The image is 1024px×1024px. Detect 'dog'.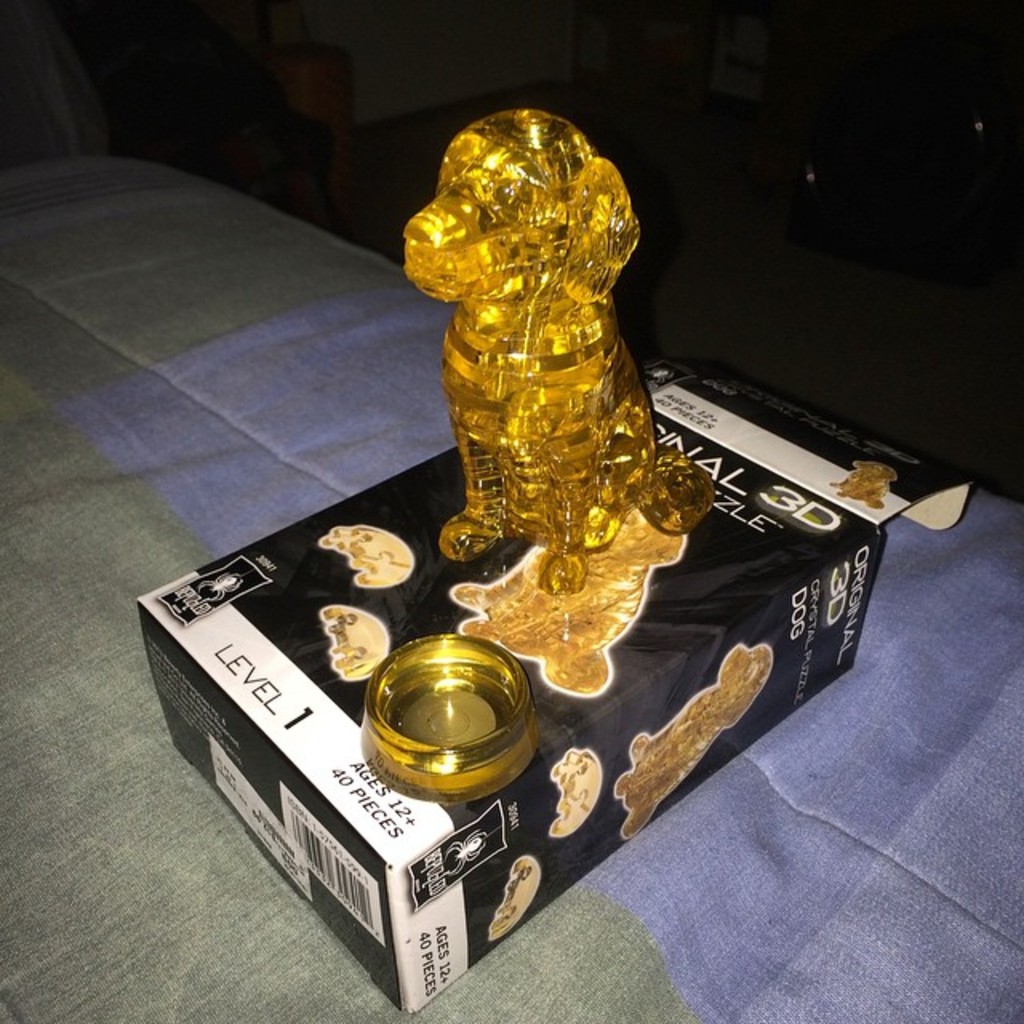
Detection: box(317, 526, 414, 590).
